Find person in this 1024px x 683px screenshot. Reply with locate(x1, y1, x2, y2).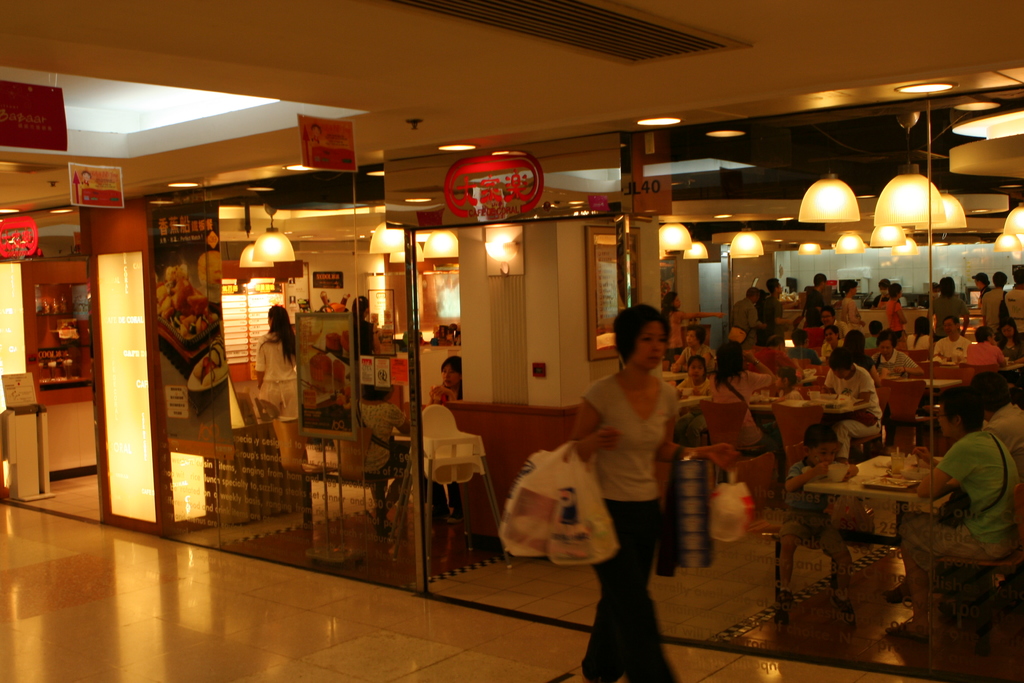
locate(428, 357, 461, 524).
